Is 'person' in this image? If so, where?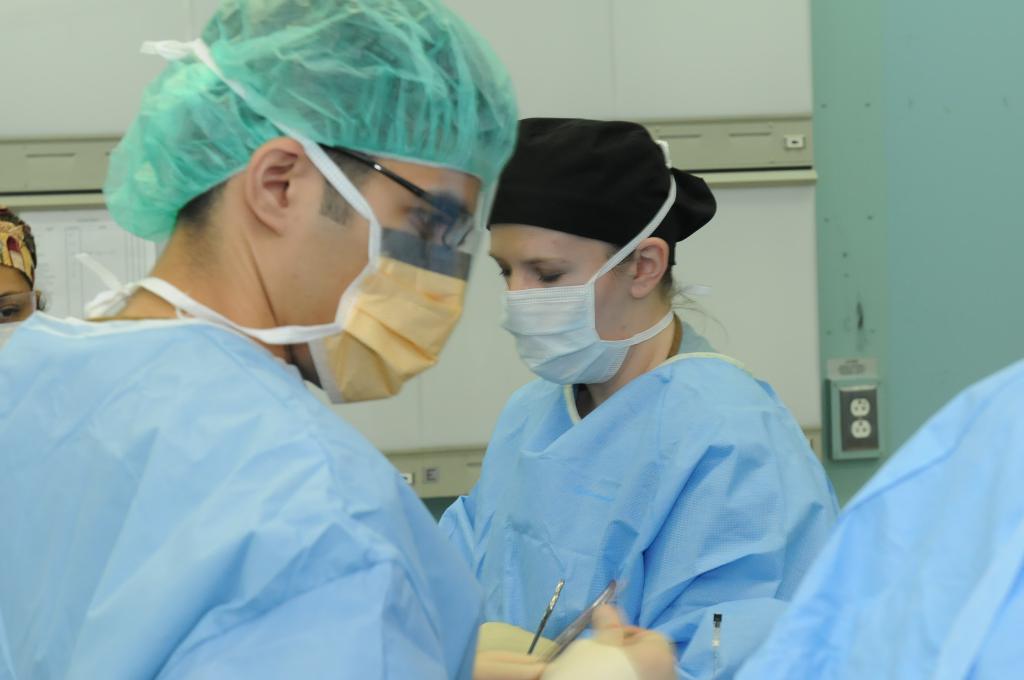
Yes, at detection(0, 210, 36, 328).
